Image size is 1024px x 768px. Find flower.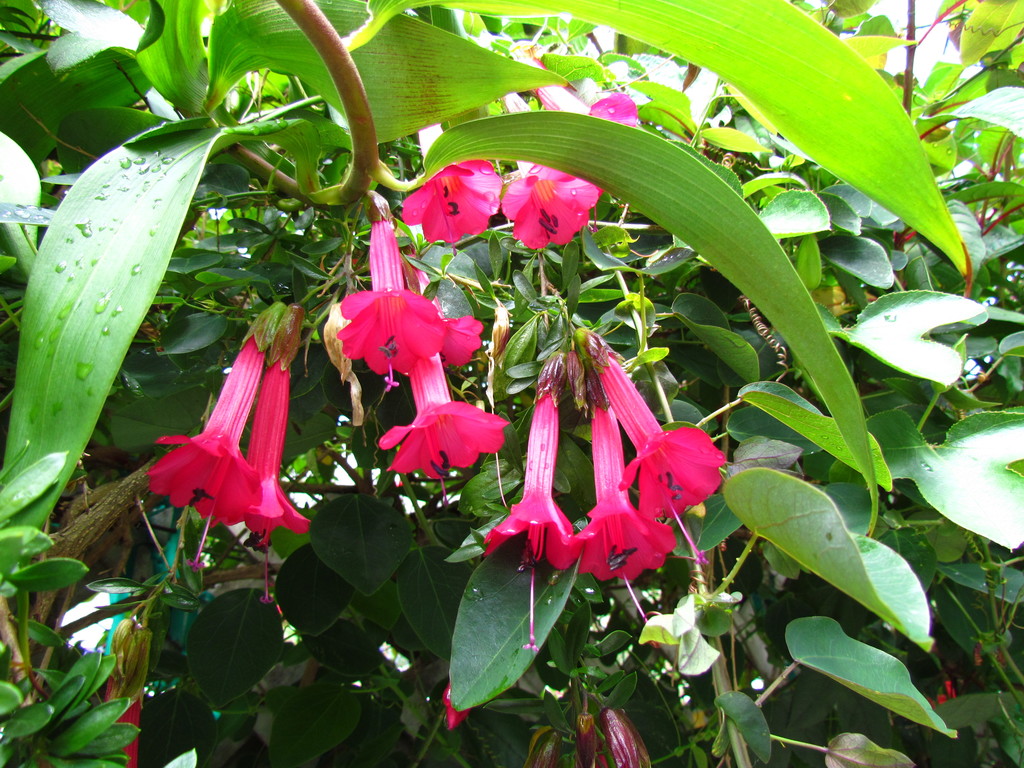
detection(215, 356, 312, 604).
